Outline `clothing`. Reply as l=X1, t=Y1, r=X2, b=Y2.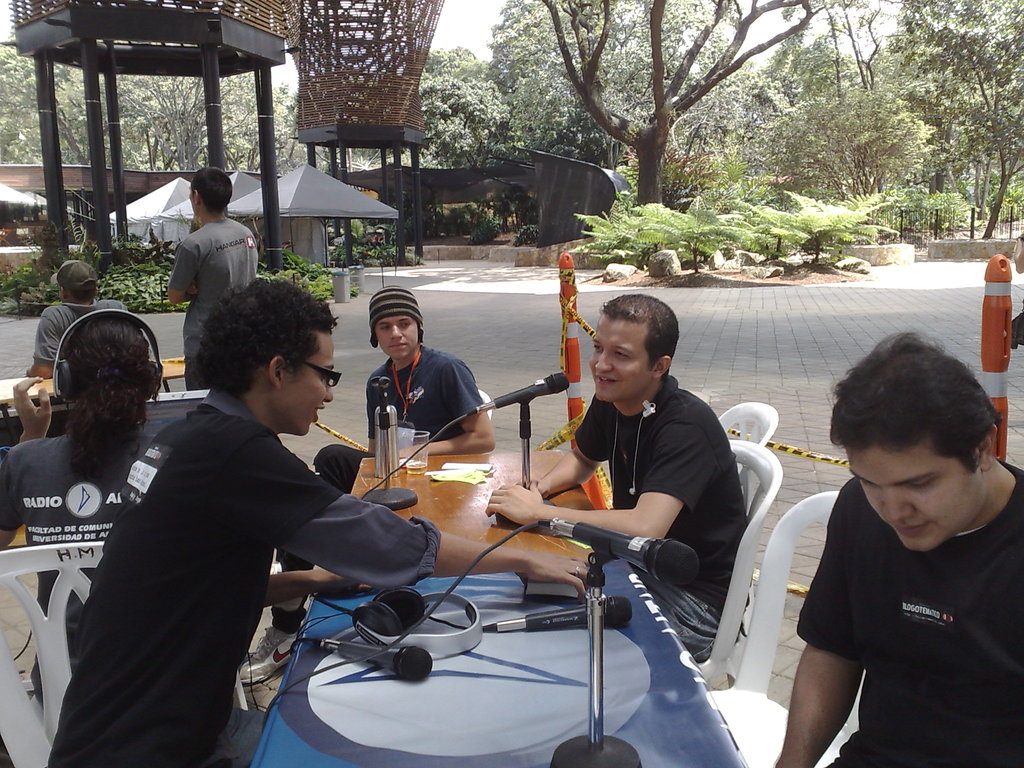
l=44, t=386, r=444, b=767.
